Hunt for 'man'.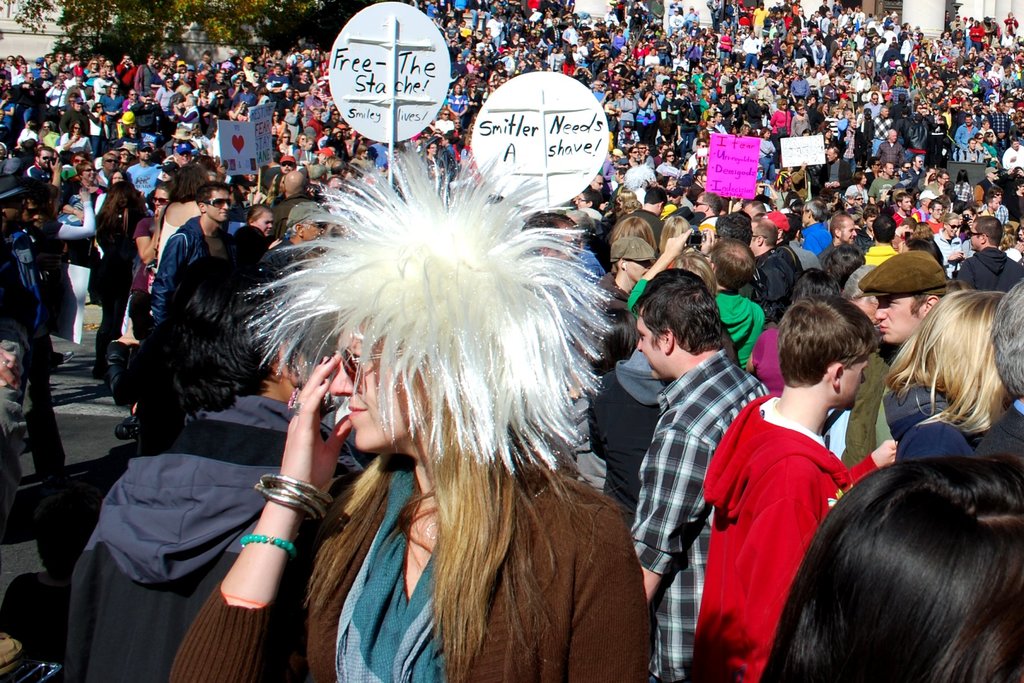
Hunted down at 822 217 858 270.
